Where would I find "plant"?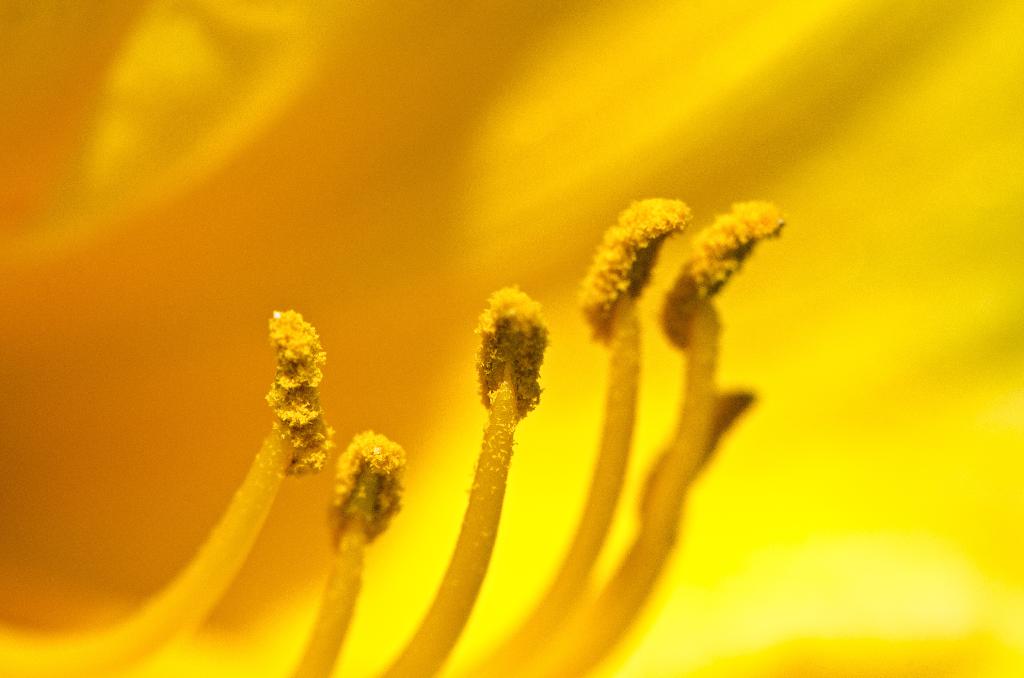
At [left=0, top=309, right=337, bottom=677].
